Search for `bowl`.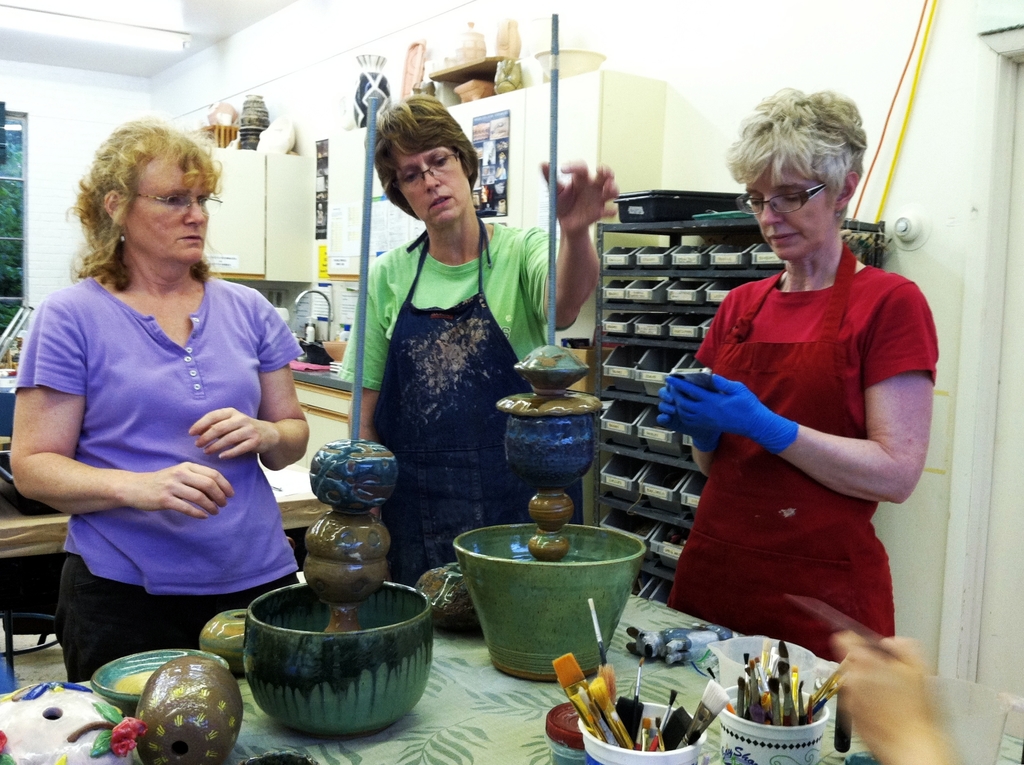
Found at {"left": 242, "top": 581, "right": 429, "bottom": 737}.
